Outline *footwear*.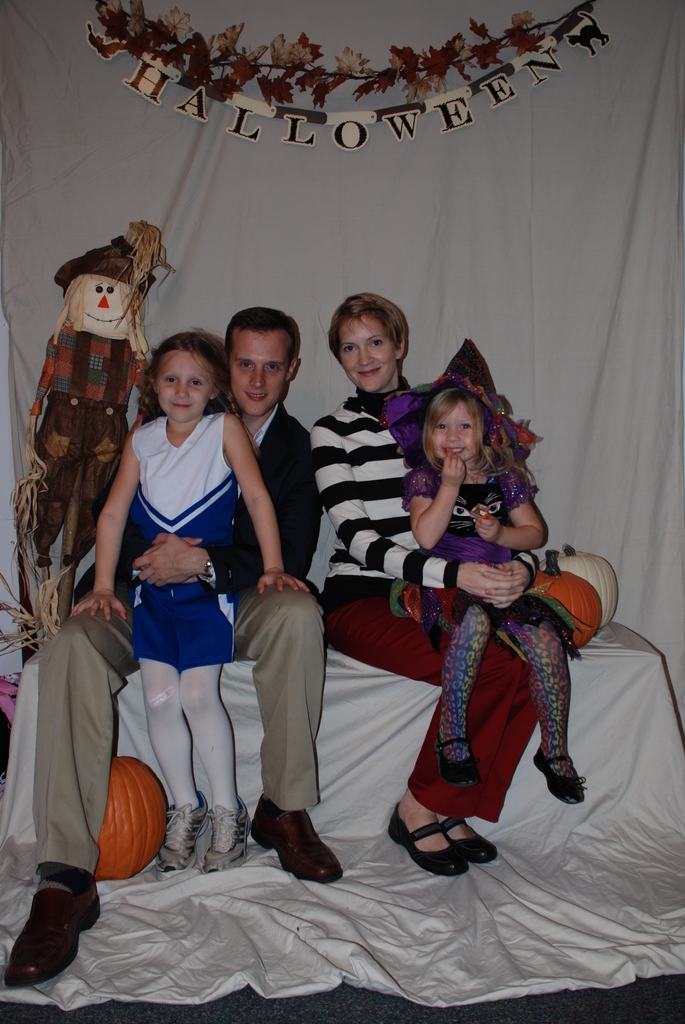
Outline: crop(204, 798, 251, 875).
